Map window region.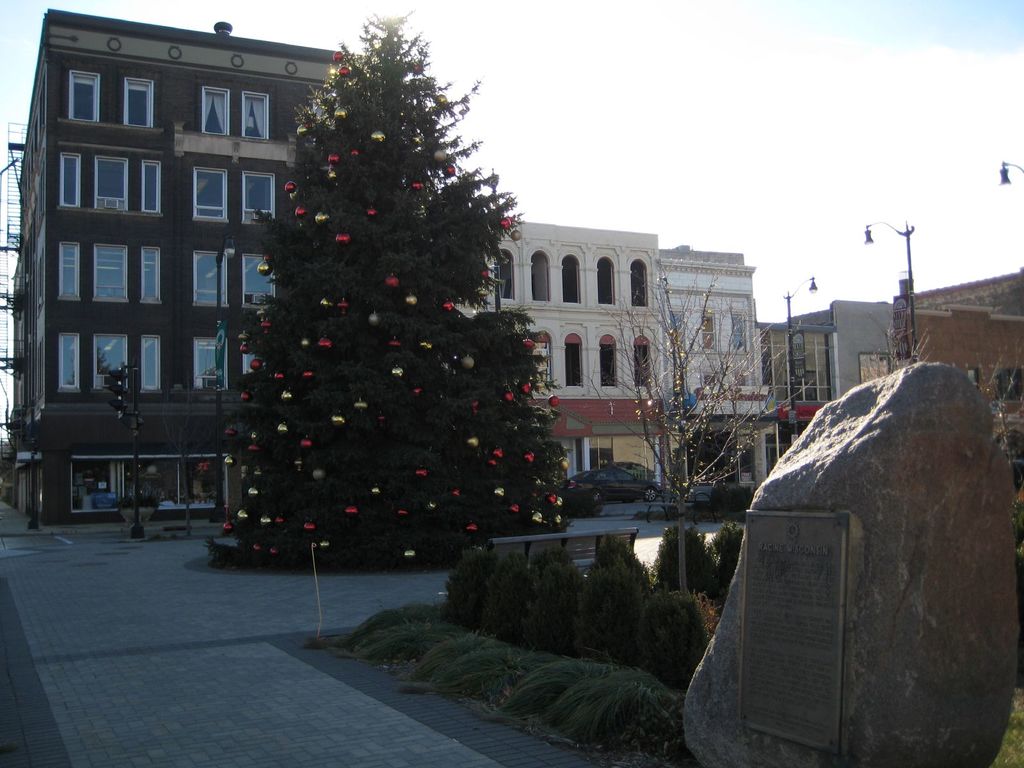
Mapped to pyautogui.locateOnScreen(93, 156, 128, 209).
